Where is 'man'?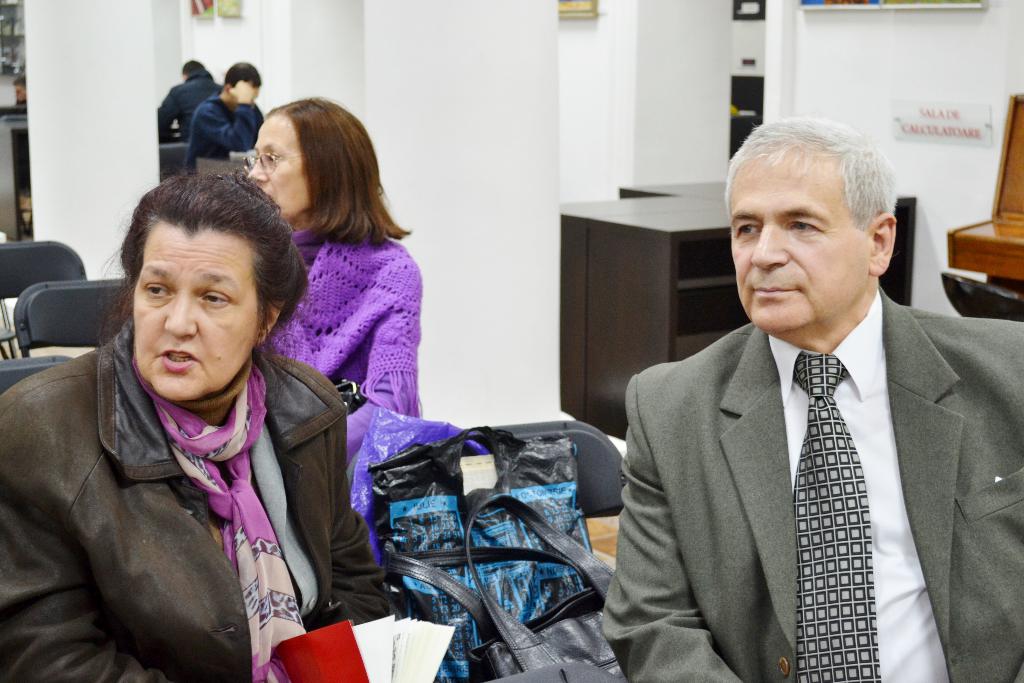
bbox=(159, 60, 216, 133).
